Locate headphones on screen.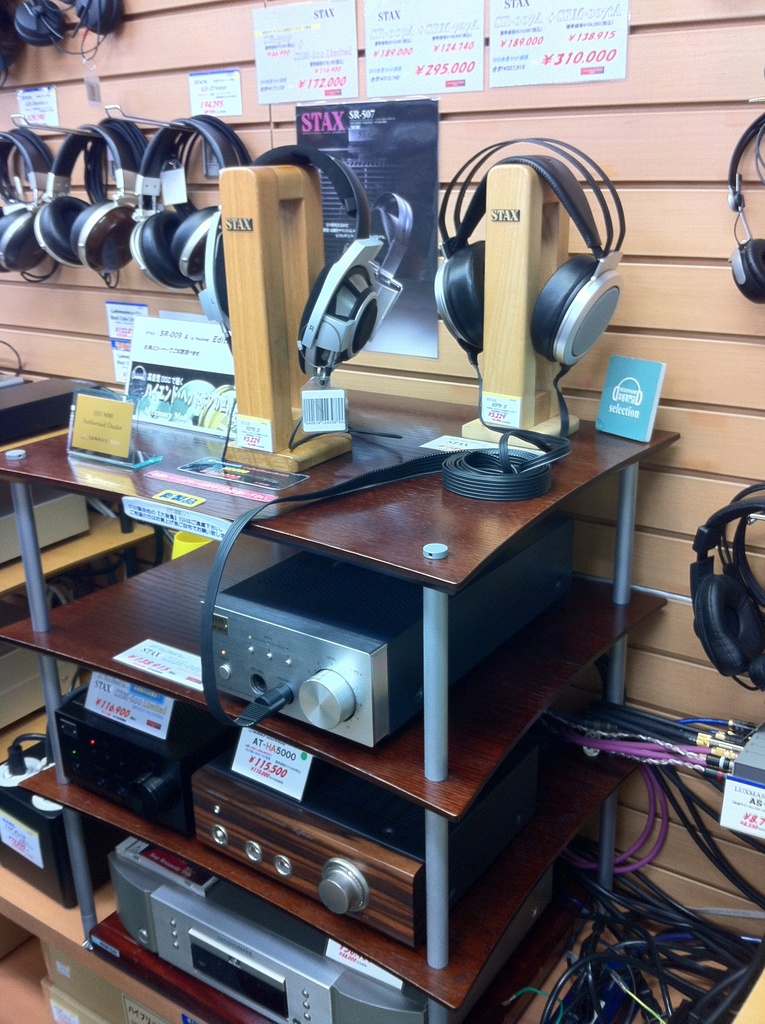
On screen at rect(727, 109, 764, 304).
